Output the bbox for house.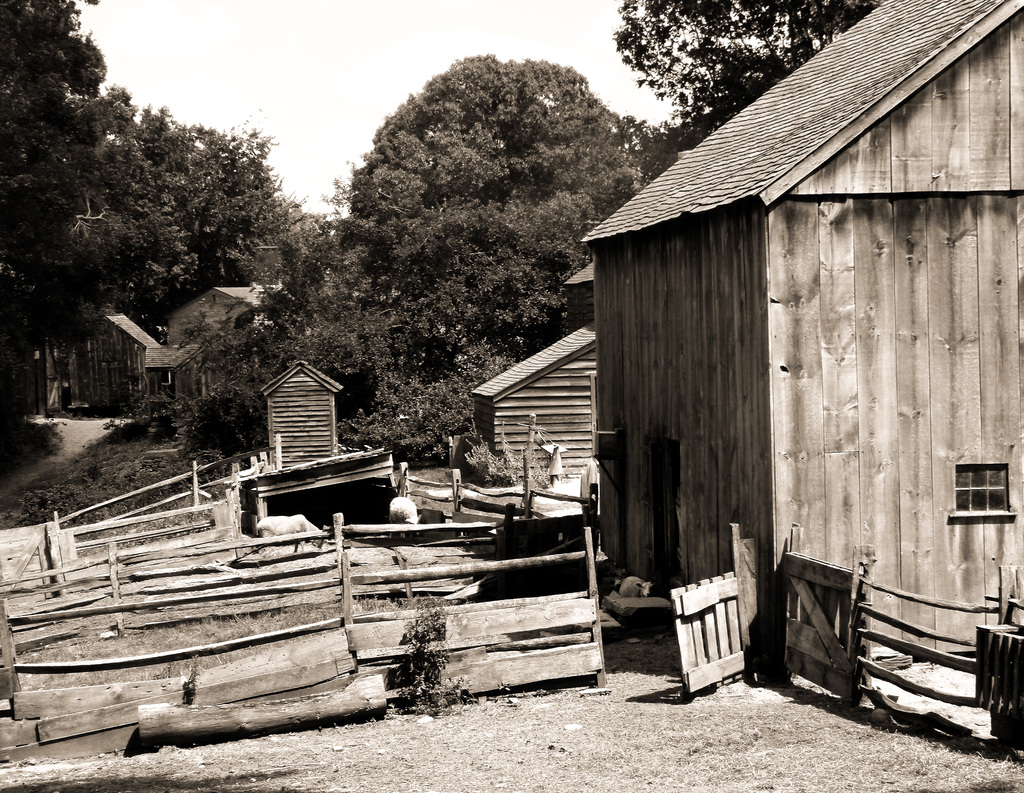
bbox(49, 308, 206, 421).
